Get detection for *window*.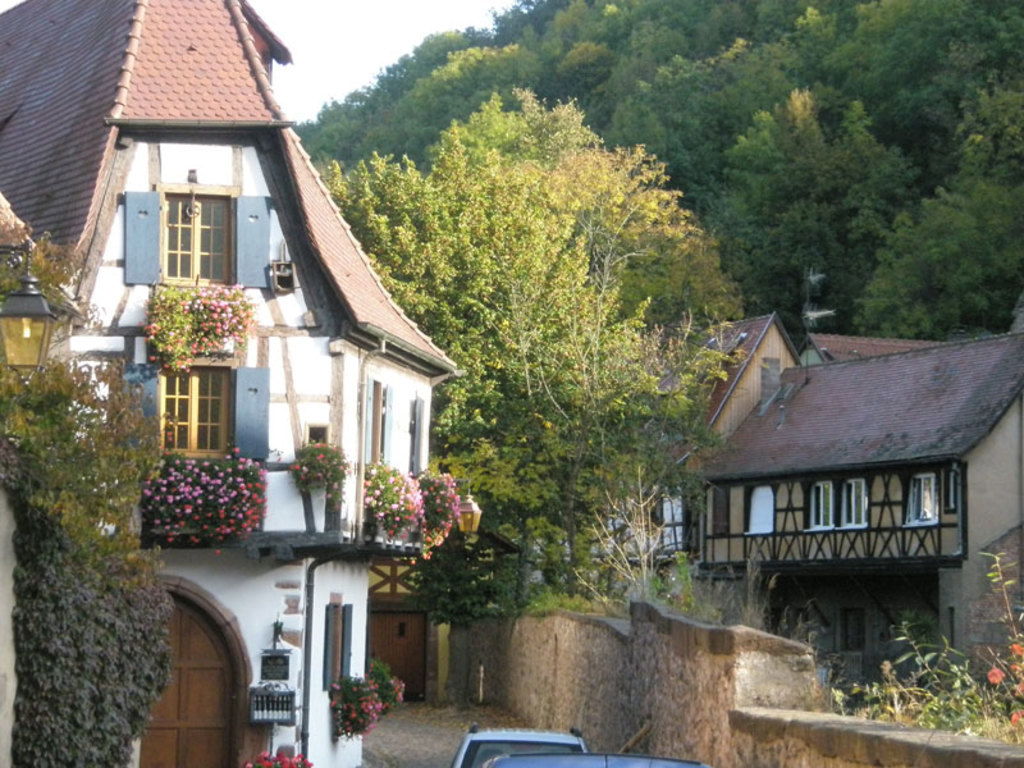
Detection: x1=370, y1=378, x2=390, y2=468.
